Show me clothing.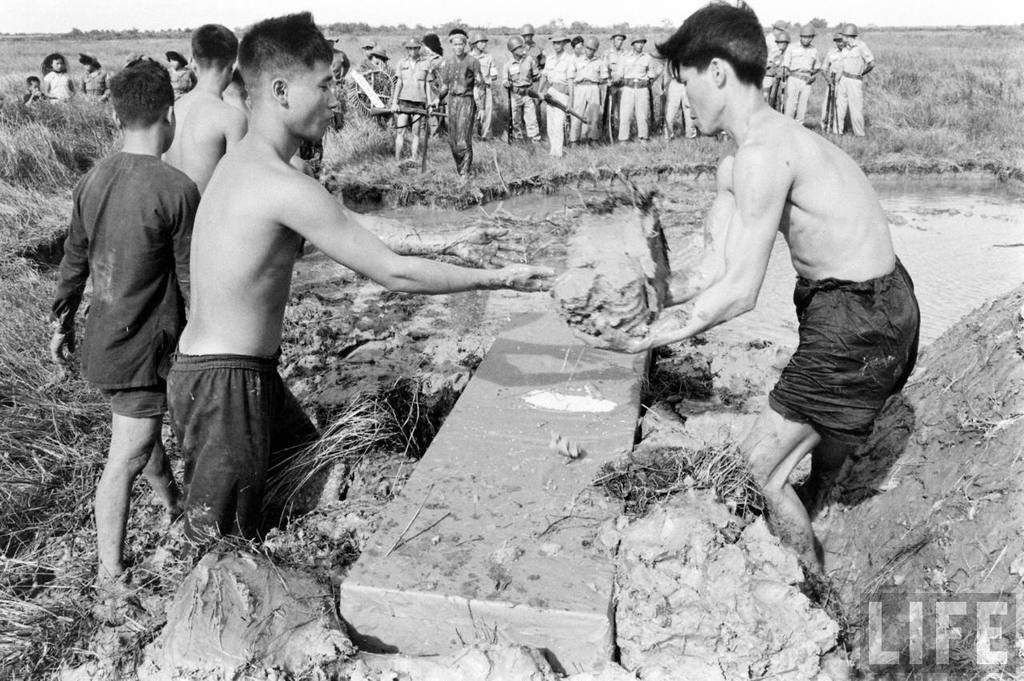
clothing is here: (41,63,67,102).
